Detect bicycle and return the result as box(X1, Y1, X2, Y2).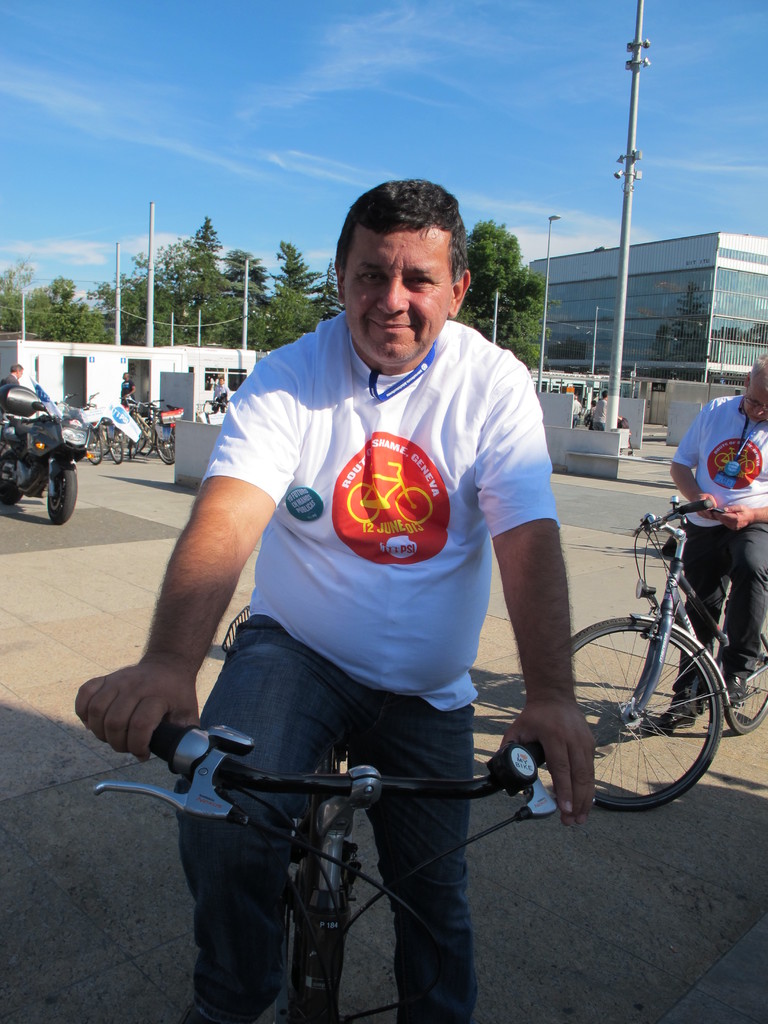
box(88, 714, 552, 1023).
